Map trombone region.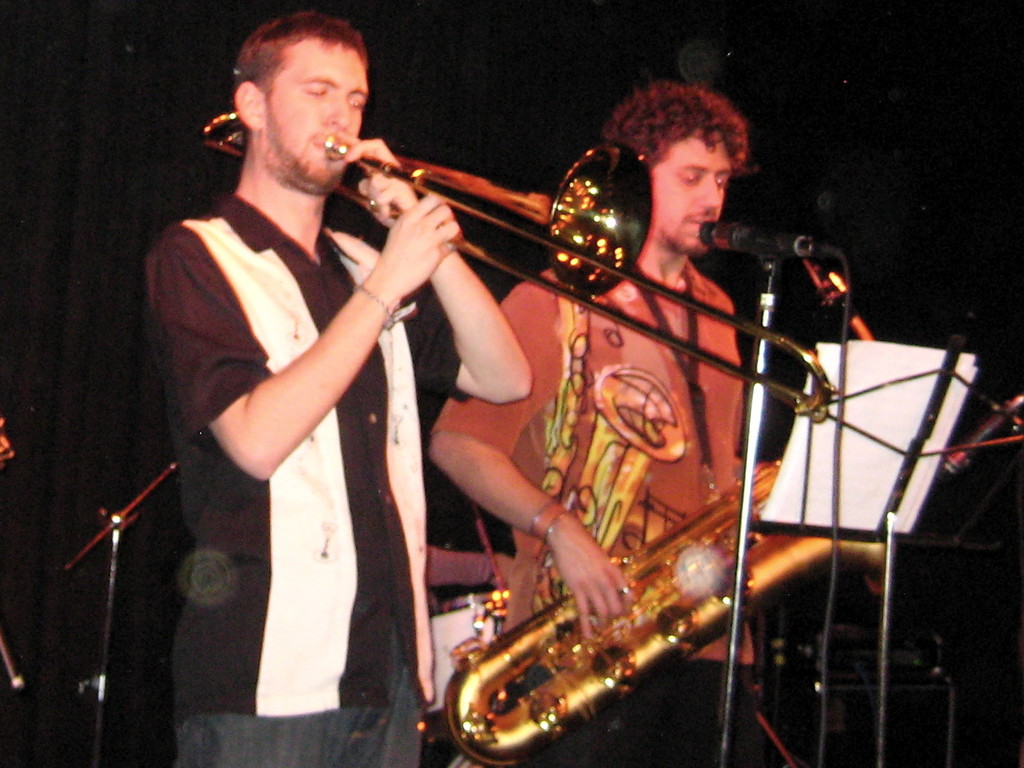
Mapped to bbox(203, 113, 836, 423).
